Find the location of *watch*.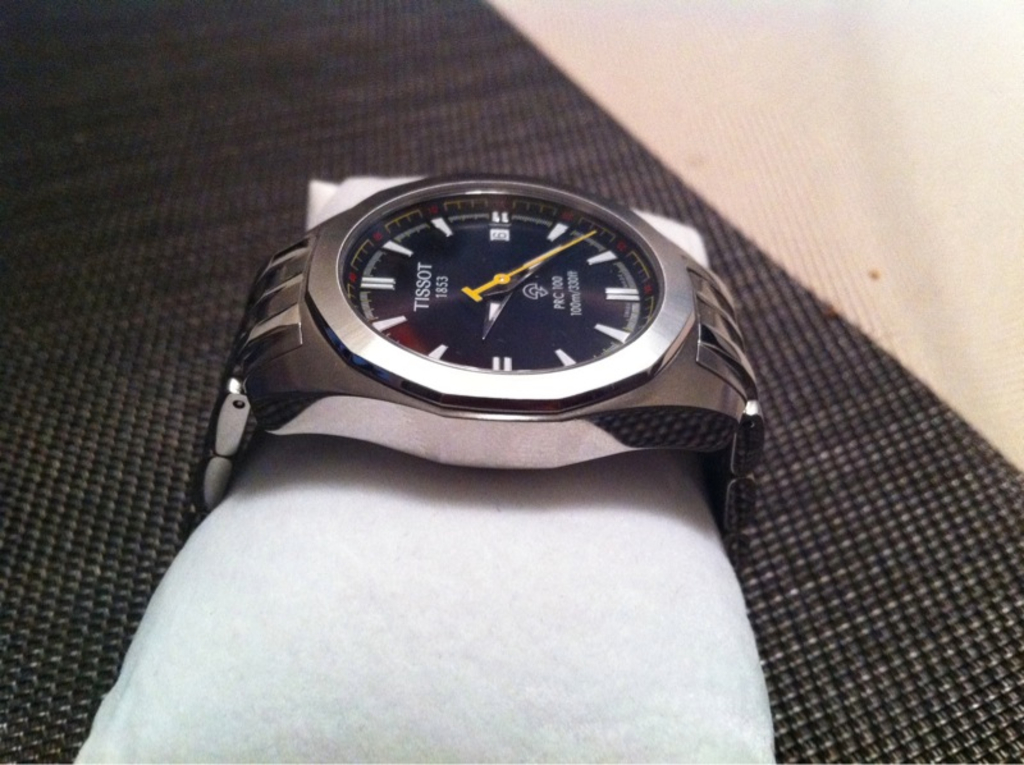
Location: box=[196, 166, 767, 577].
